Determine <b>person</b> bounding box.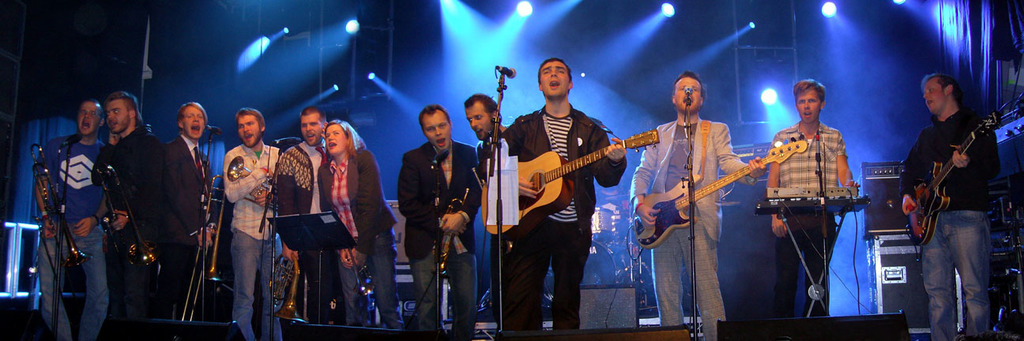
Determined: bbox(898, 71, 1001, 339).
